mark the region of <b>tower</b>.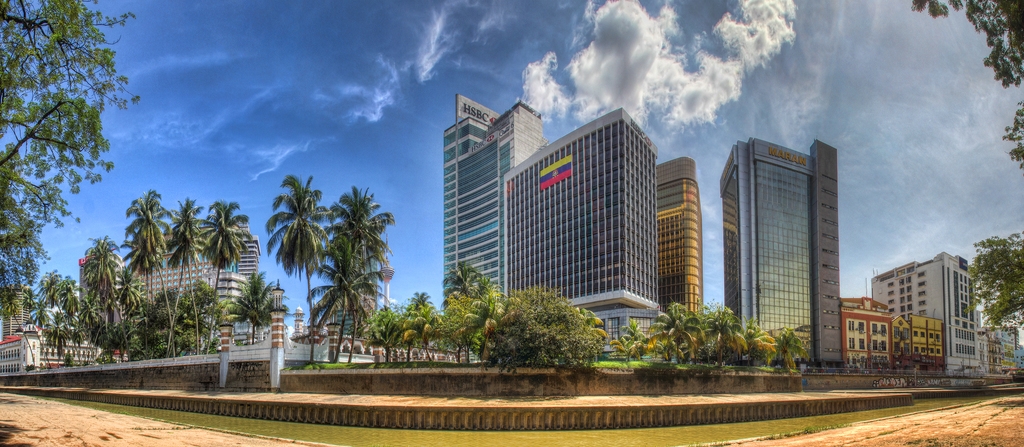
Region: <box>703,122,865,350</box>.
